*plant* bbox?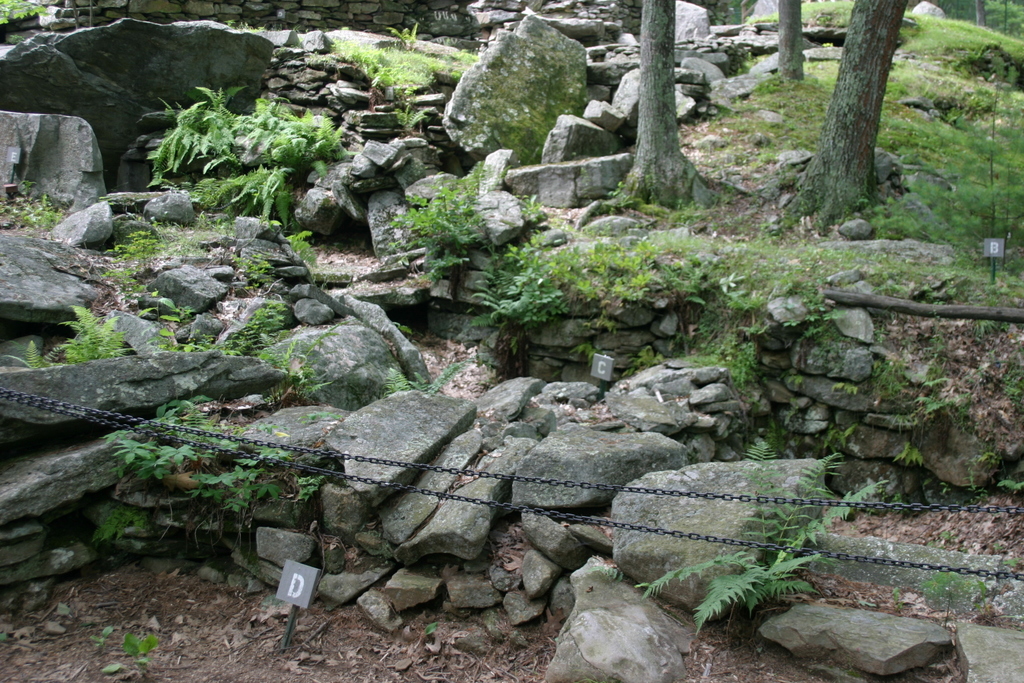
box=[569, 337, 600, 362]
